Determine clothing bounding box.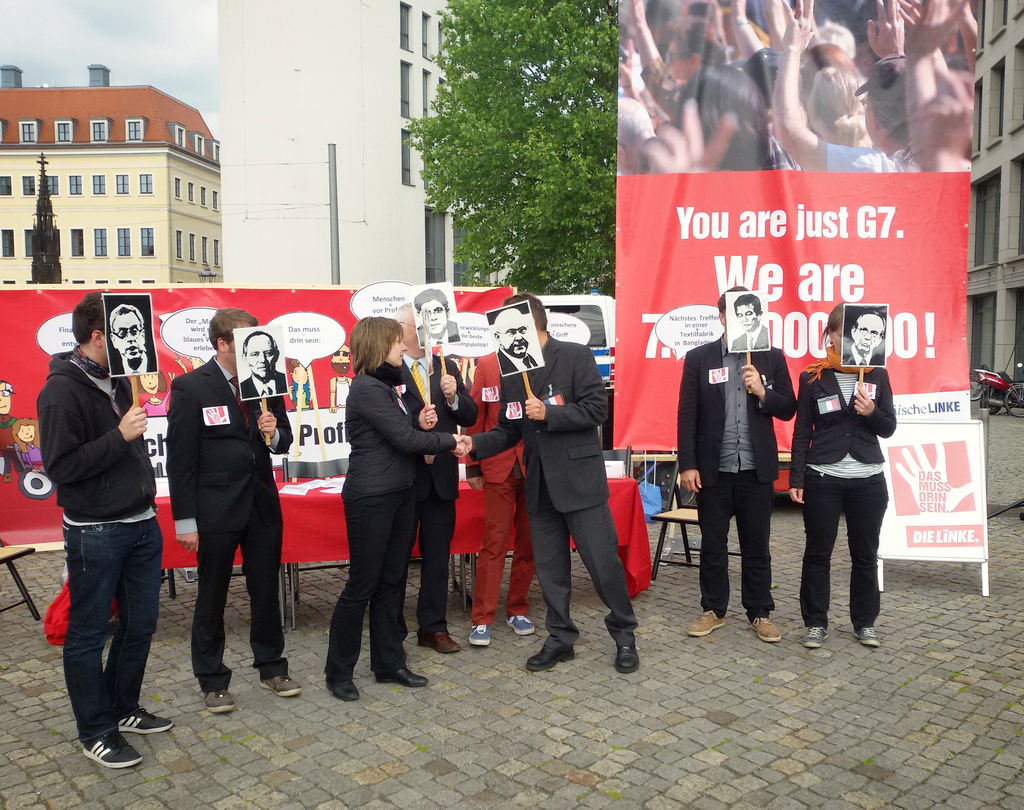
Determined: select_region(405, 359, 473, 624).
